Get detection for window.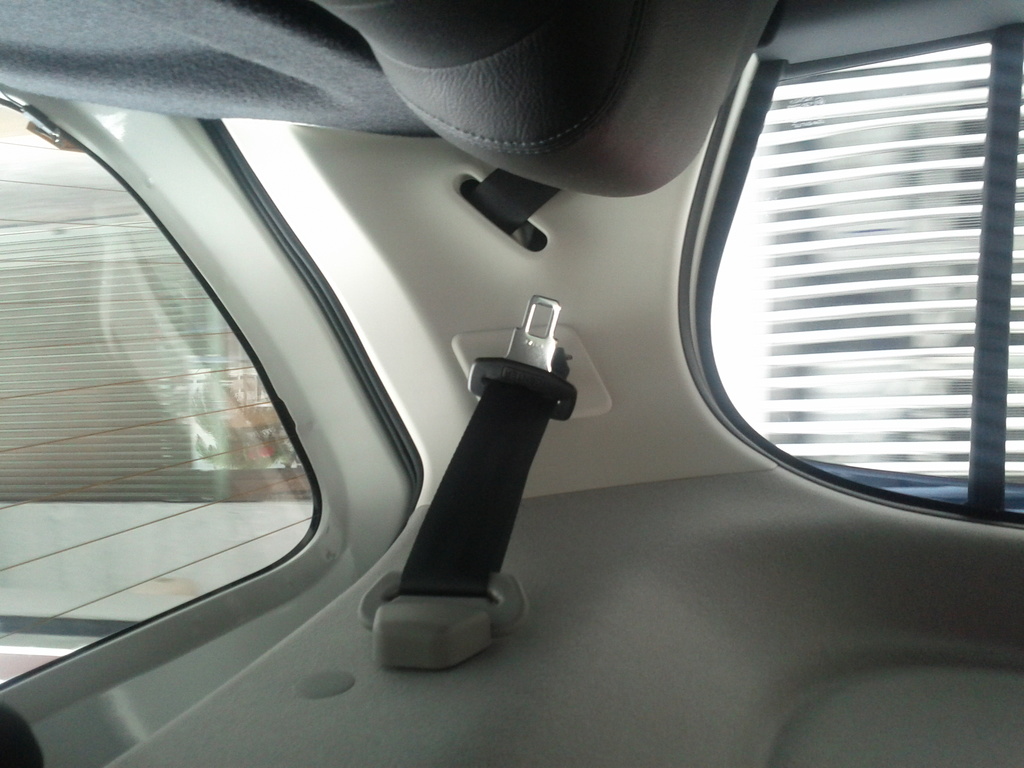
Detection: pyautogui.locateOnScreen(28, 97, 369, 655).
